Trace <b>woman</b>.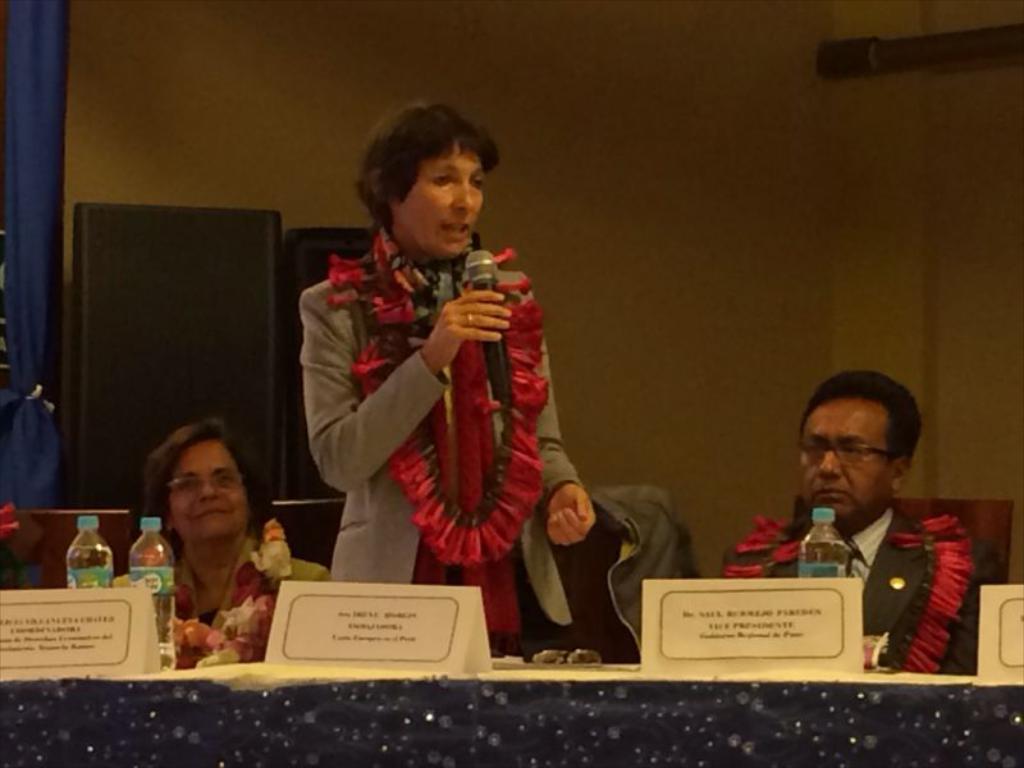
Traced to [116, 420, 291, 659].
